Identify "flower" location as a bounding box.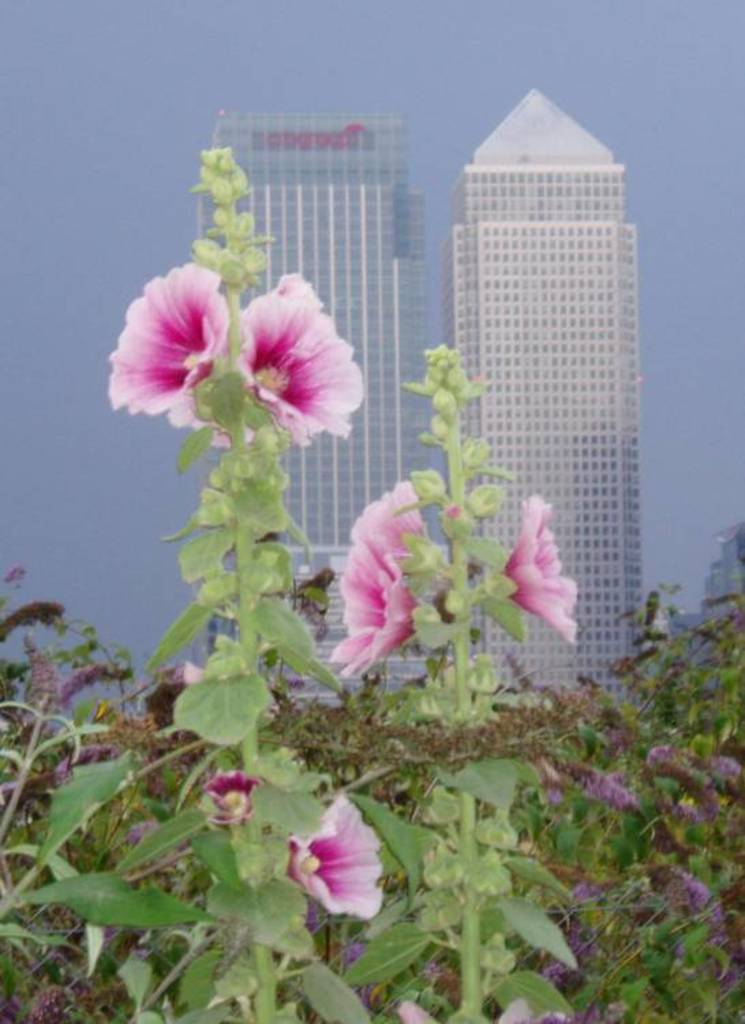
<box>329,479,438,677</box>.
